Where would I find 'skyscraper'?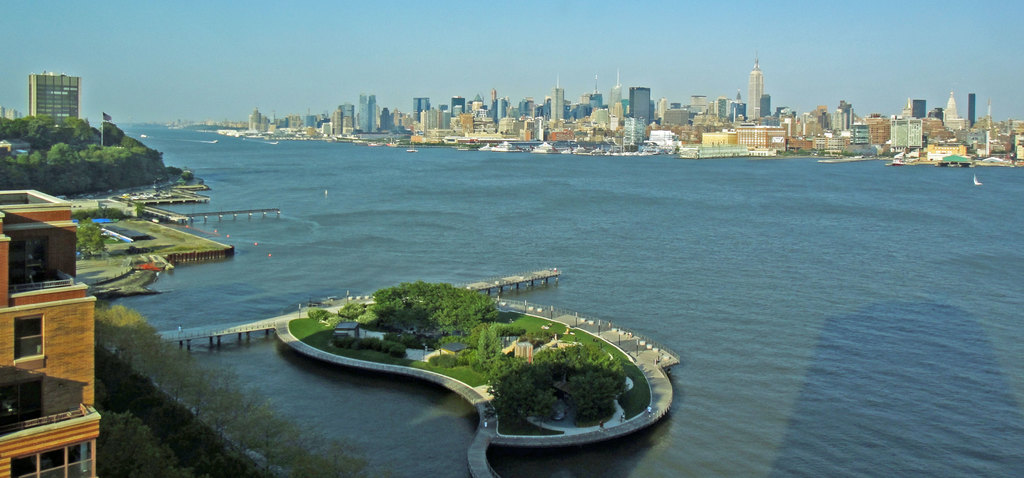
At region(30, 70, 83, 130).
